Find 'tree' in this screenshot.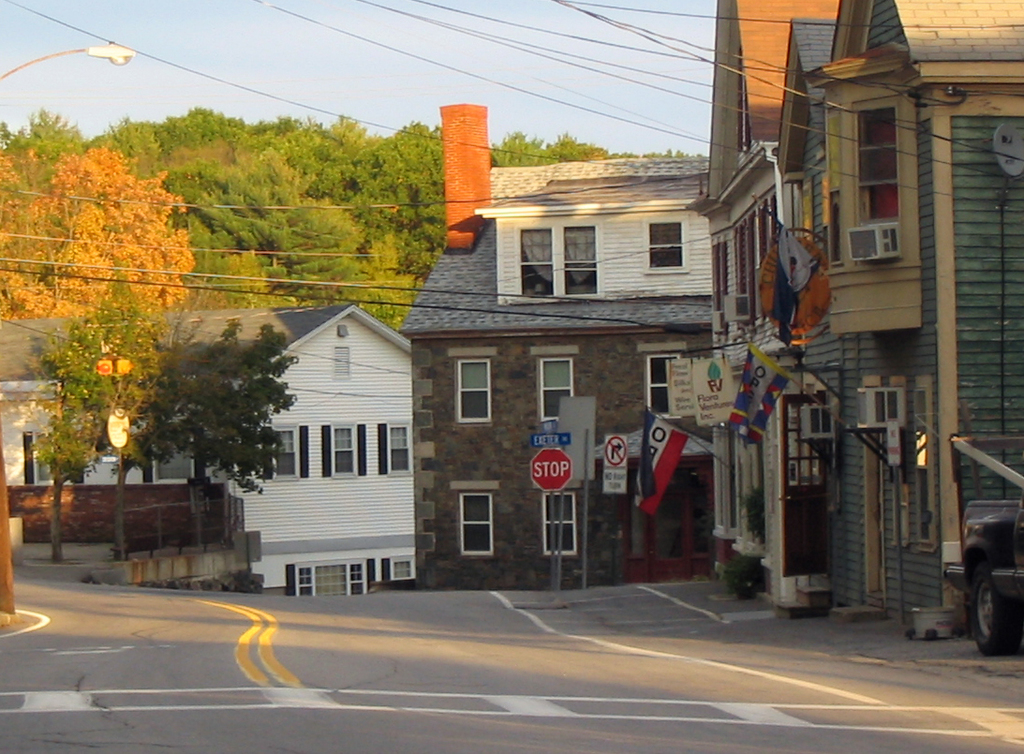
The bounding box for 'tree' is [38, 288, 281, 566].
